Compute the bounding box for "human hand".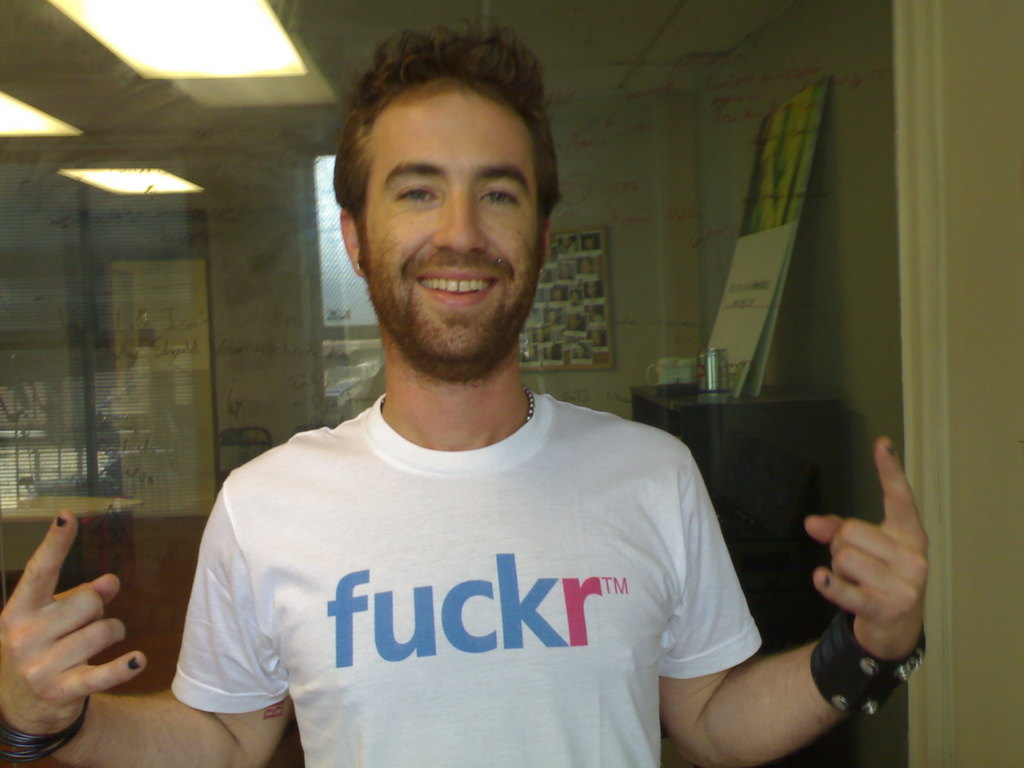
<box>803,435,933,662</box>.
